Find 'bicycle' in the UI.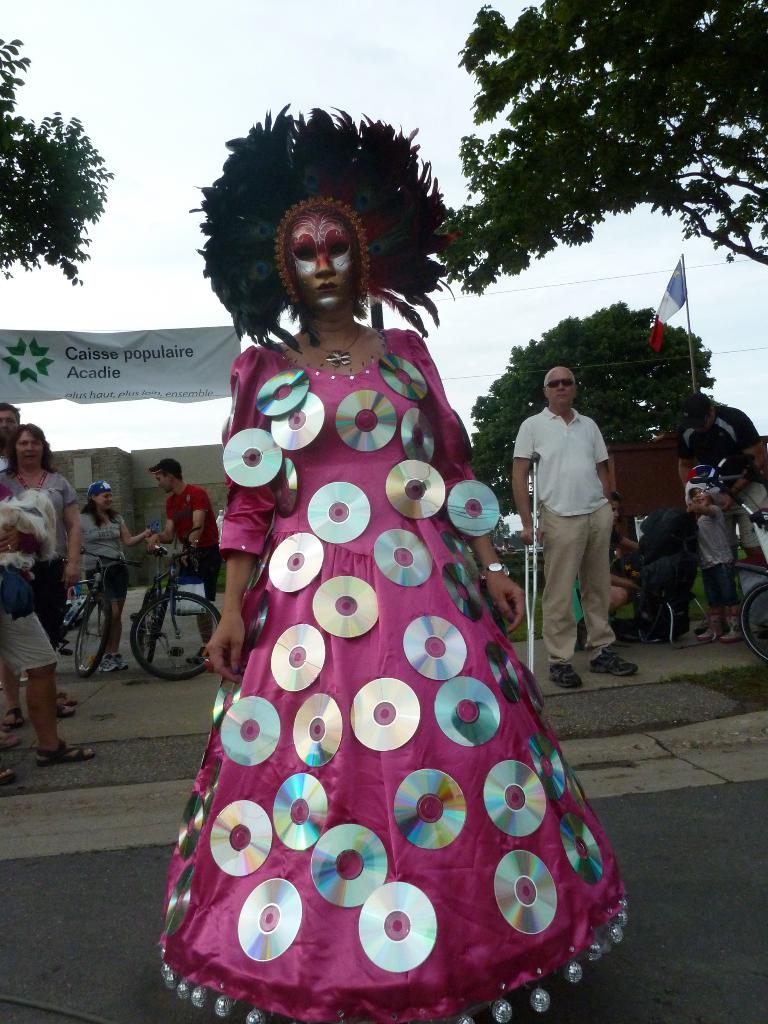
UI element at pyautogui.locateOnScreen(51, 562, 98, 695).
